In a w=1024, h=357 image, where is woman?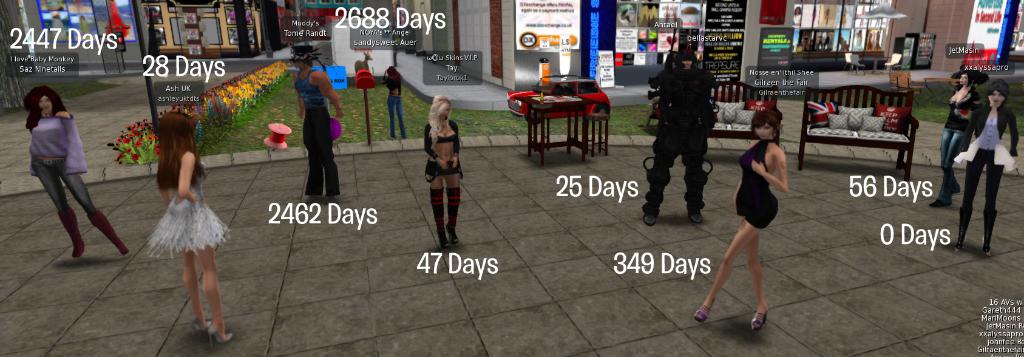
(left=933, top=58, right=984, bottom=204).
